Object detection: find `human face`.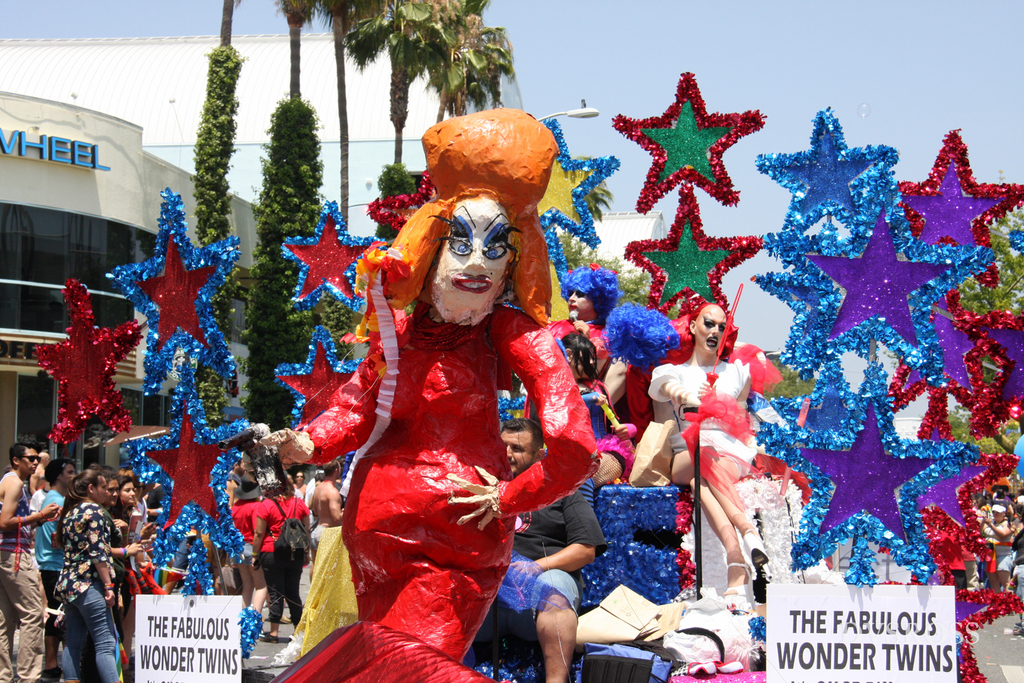
BBox(569, 282, 595, 322).
